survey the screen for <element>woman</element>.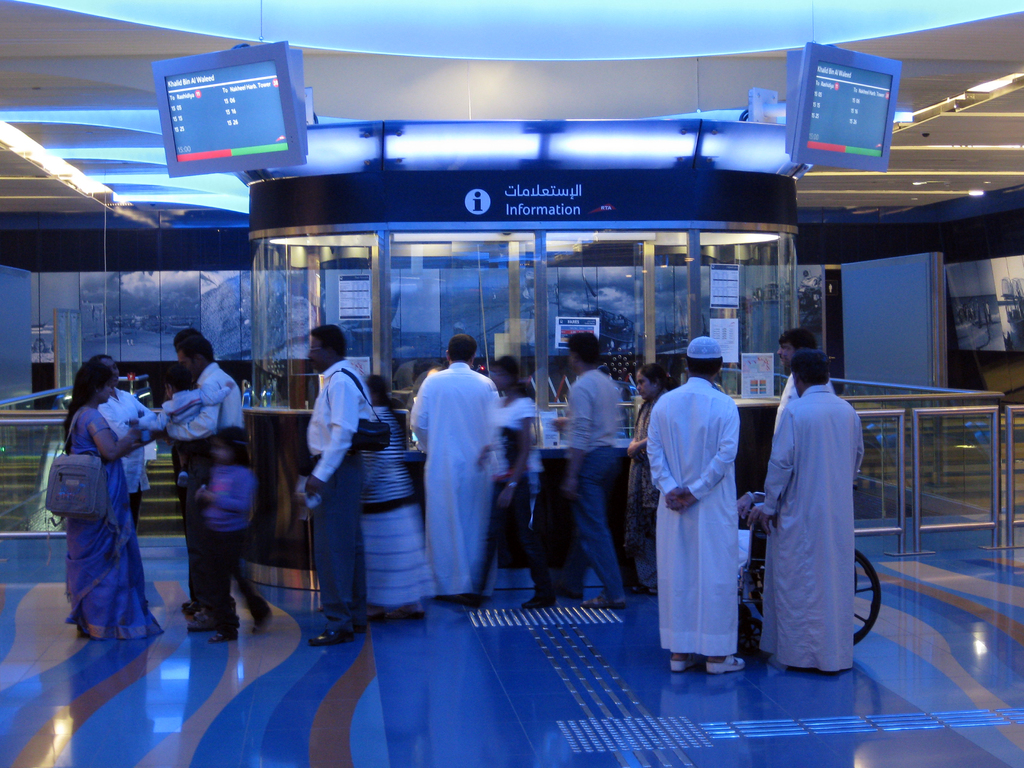
Survey found: BBox(467, 369, 548, 605).
